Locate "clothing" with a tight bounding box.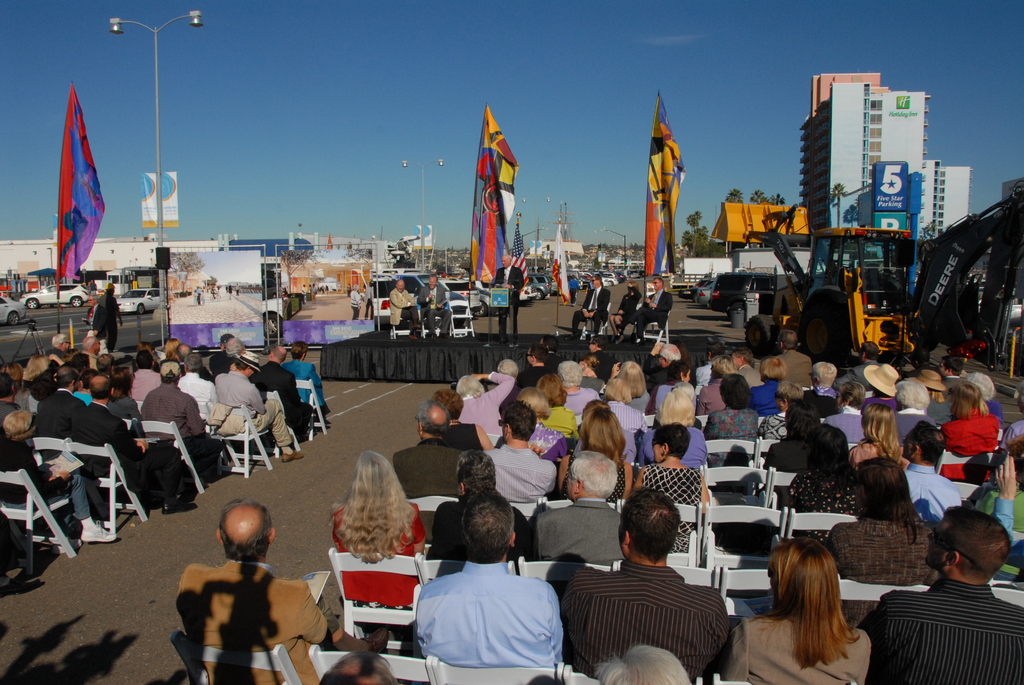
516, 427, 572, 461.
